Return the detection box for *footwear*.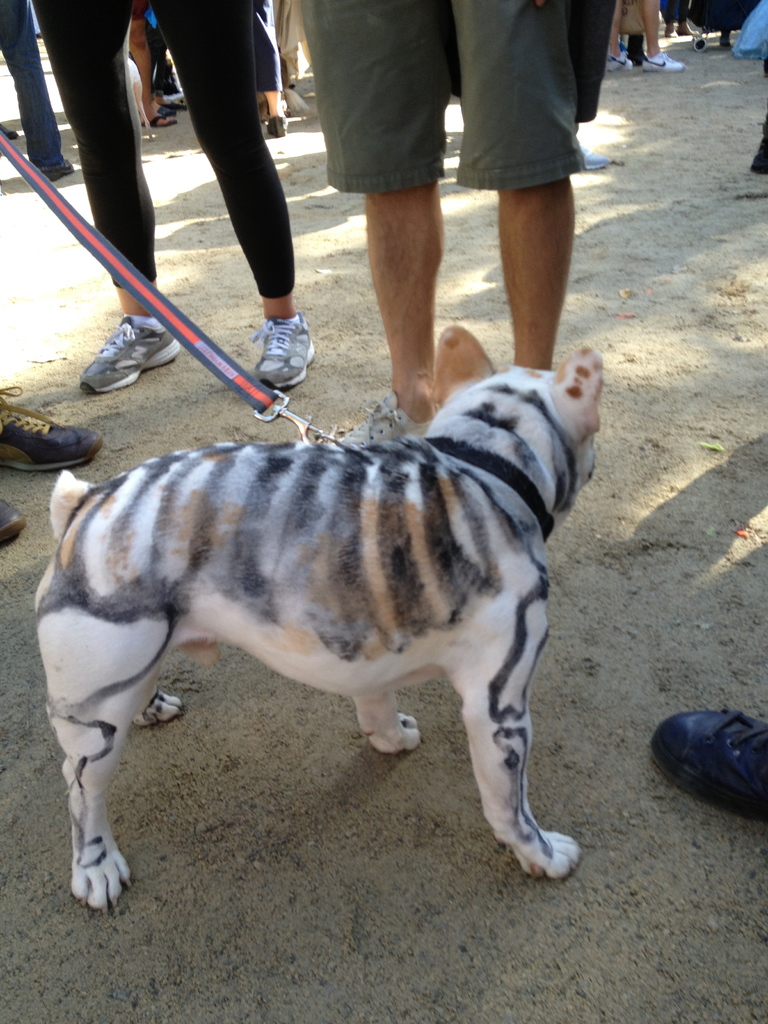
{"left": 42, "top": 159, "right": 77, "bottom": 190}.
